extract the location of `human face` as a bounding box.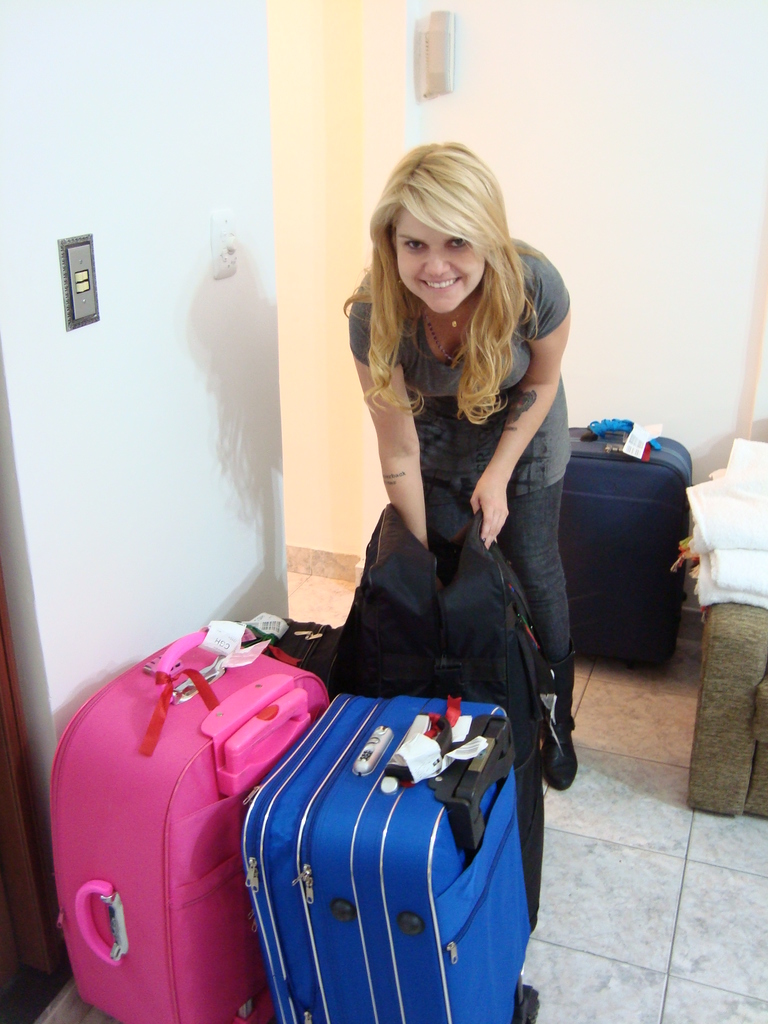
bbox=(406, 206, 490, 304).
